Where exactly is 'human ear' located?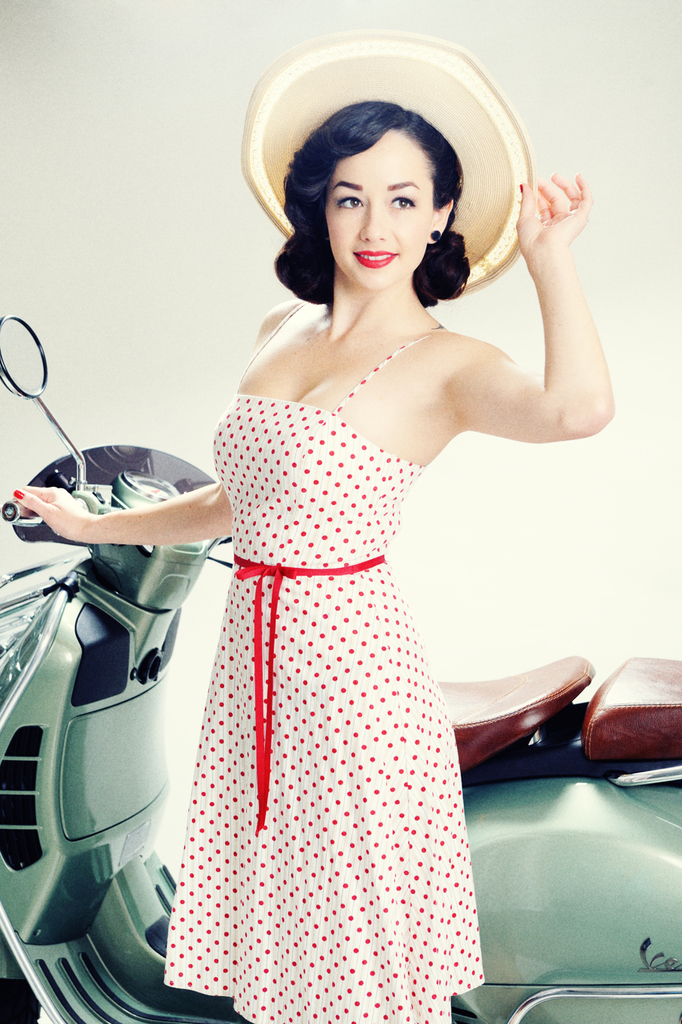
Its bounding box is <box>425,202,454,242</box>.
